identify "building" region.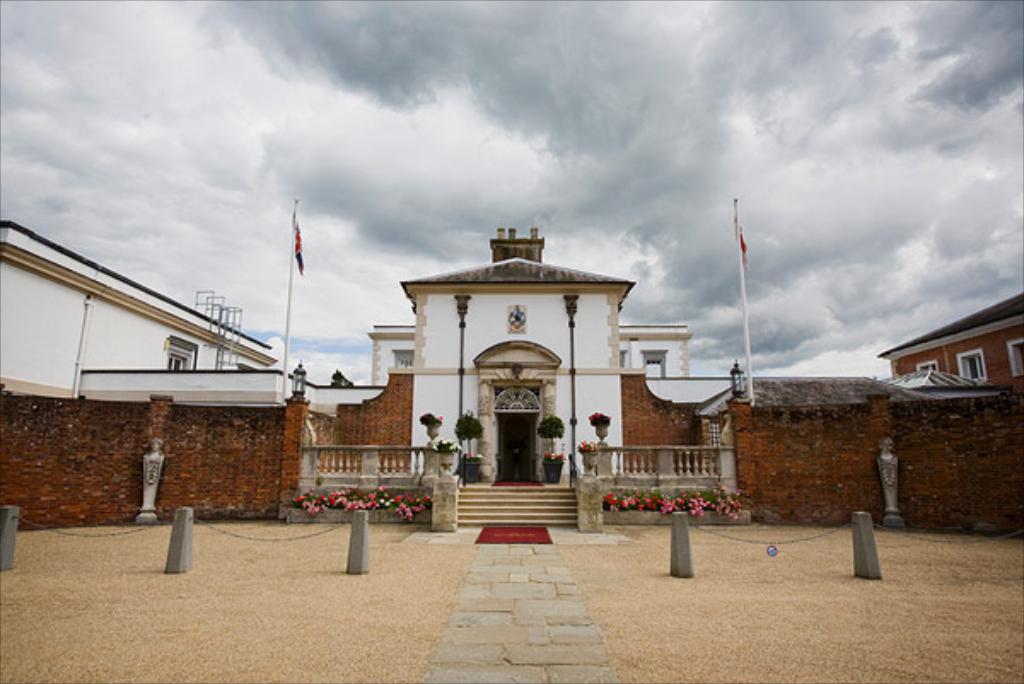
Region: <region>877, 293, 1022, 379</region>.
